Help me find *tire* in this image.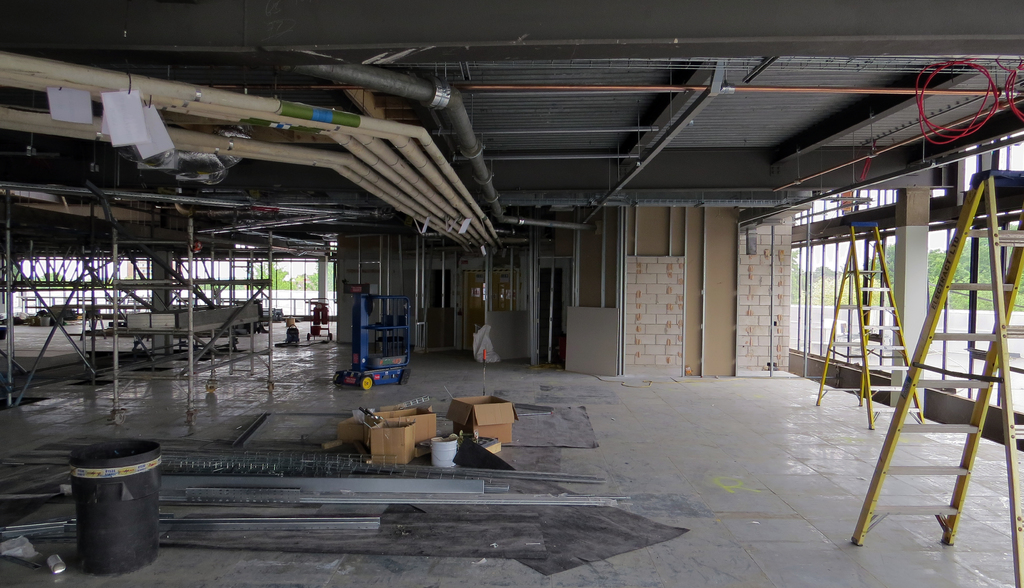
Found it: (329,334,333,338).
